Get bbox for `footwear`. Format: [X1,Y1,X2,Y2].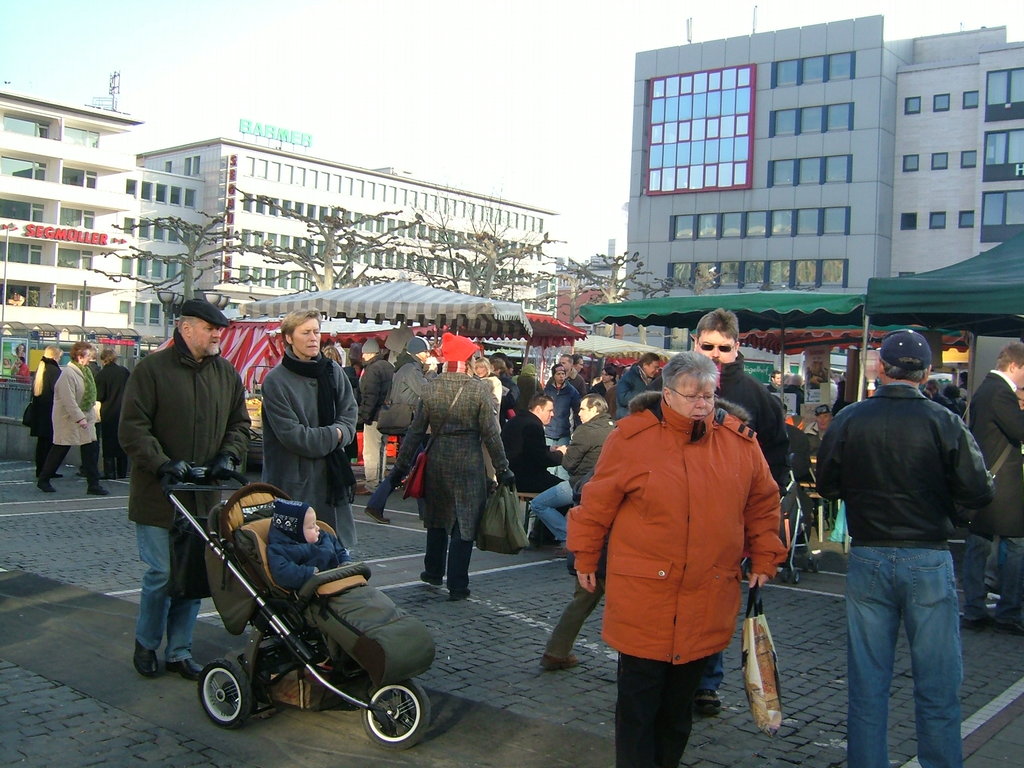
[362,503,392,523].
